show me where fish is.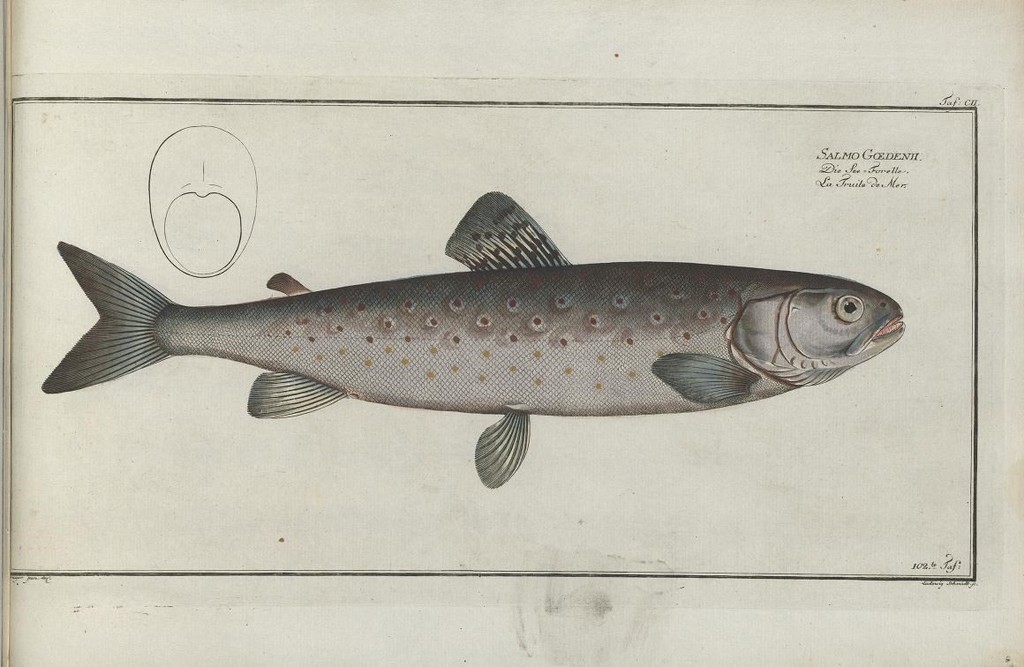
fish is at [41, 191, 902, 488].
